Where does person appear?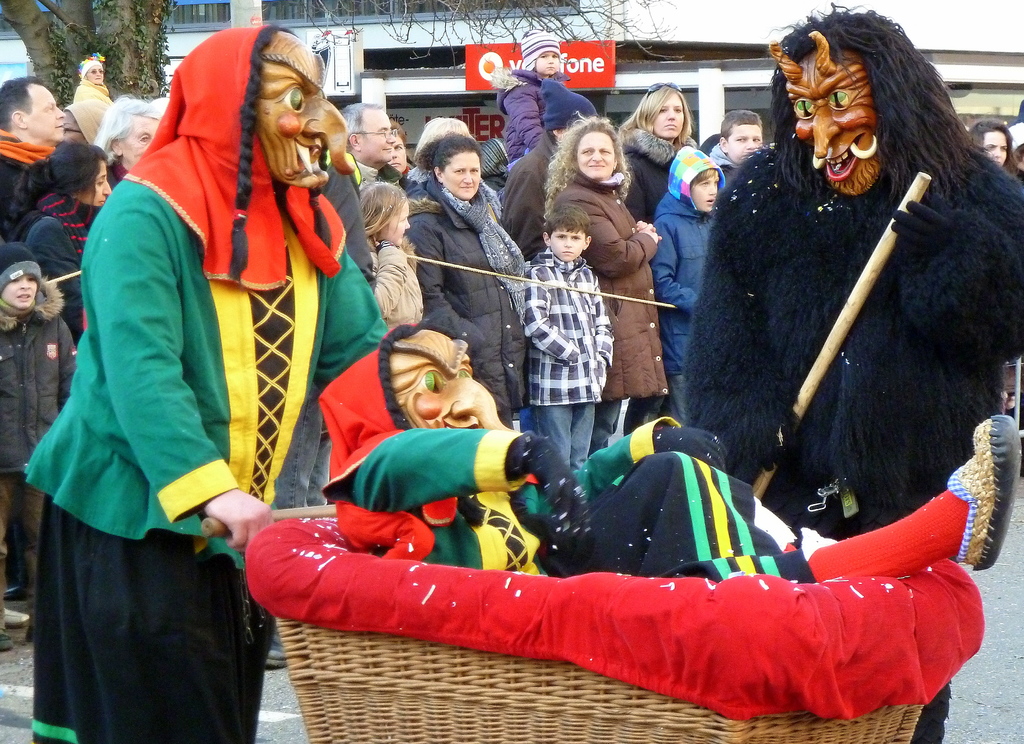
Appears at region(697, 107, 765, 186).
